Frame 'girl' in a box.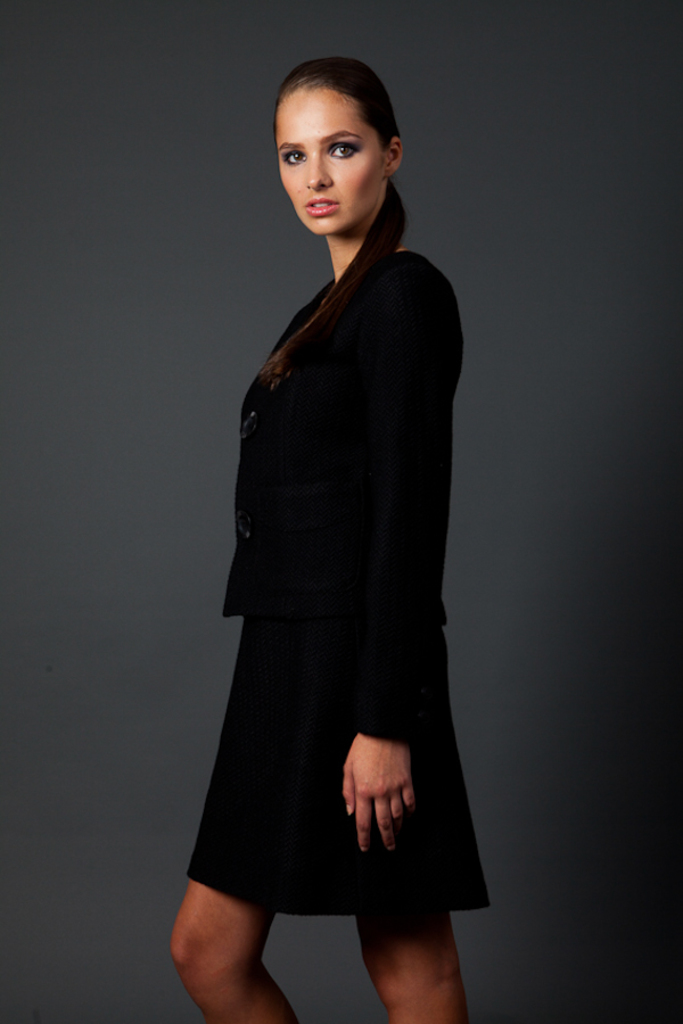
select_region(172, 61, 492, 1023).
